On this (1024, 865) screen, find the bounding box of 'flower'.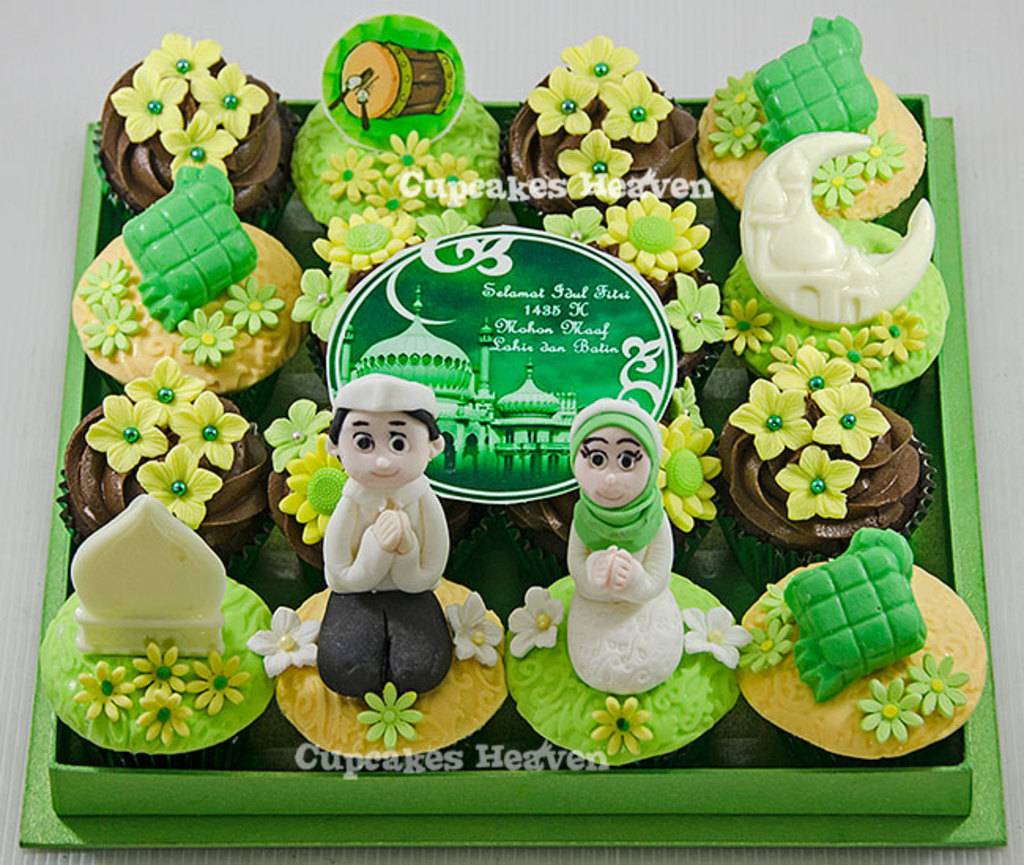
Bounding box: rect(780, 345, 852, 399).
